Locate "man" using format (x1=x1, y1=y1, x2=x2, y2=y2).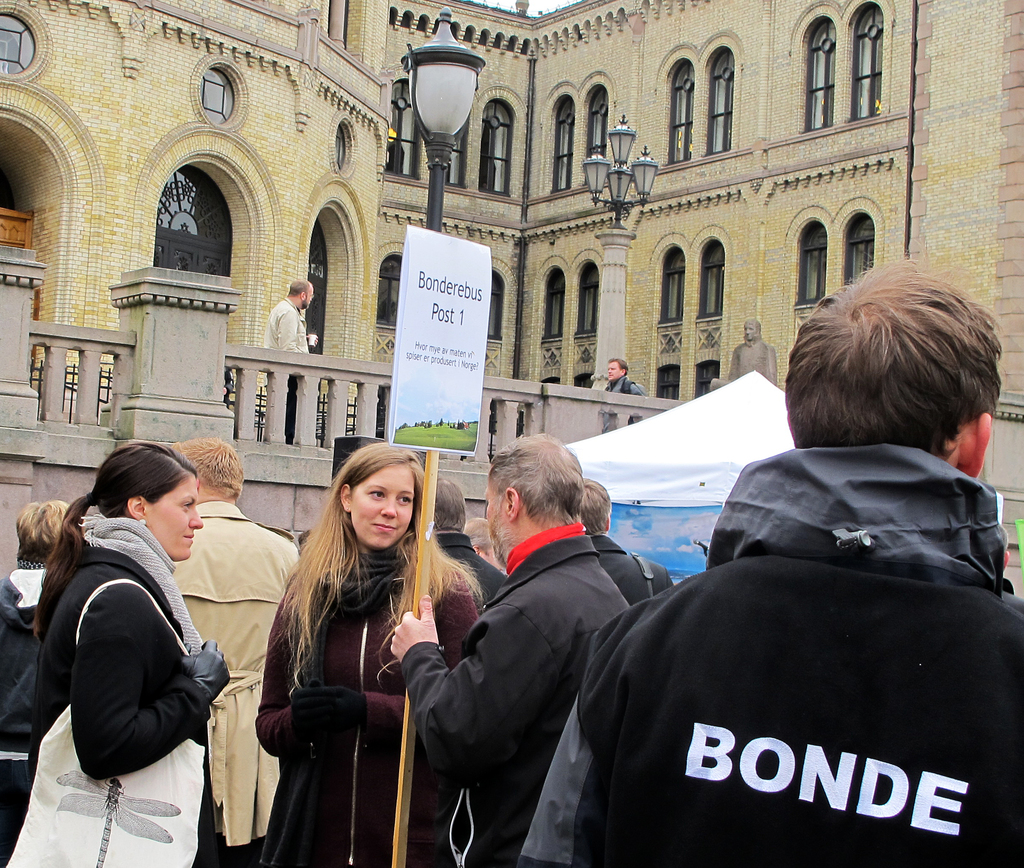
(x1=589, y1=477, x2=674, y2=602).
